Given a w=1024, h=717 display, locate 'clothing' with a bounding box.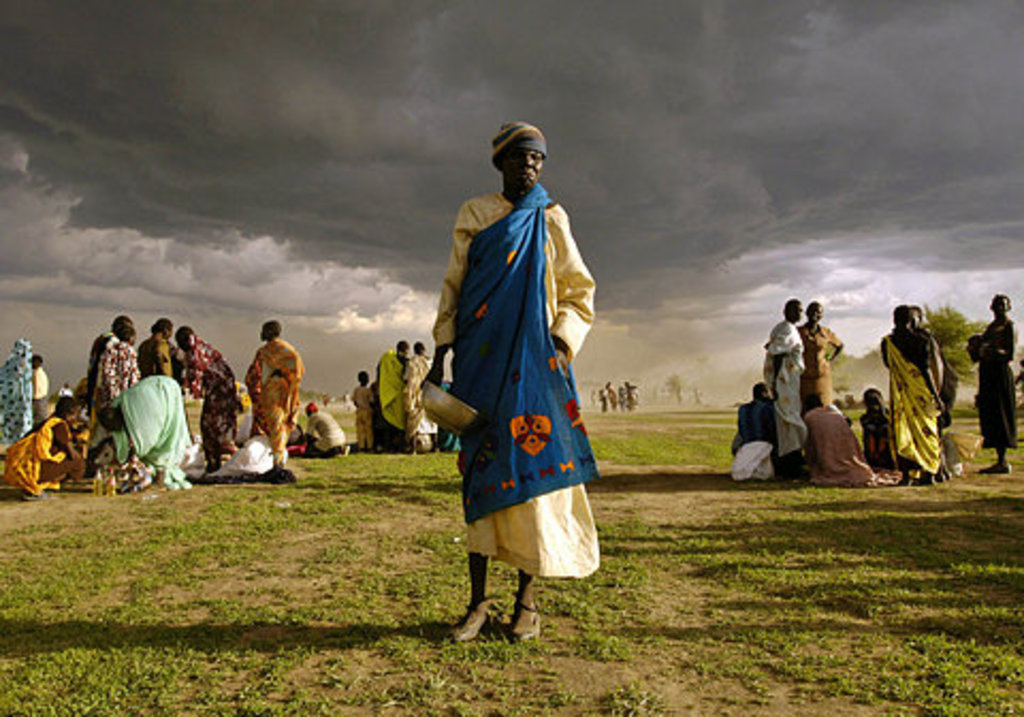
Located: (34, 367, 58, 412).
